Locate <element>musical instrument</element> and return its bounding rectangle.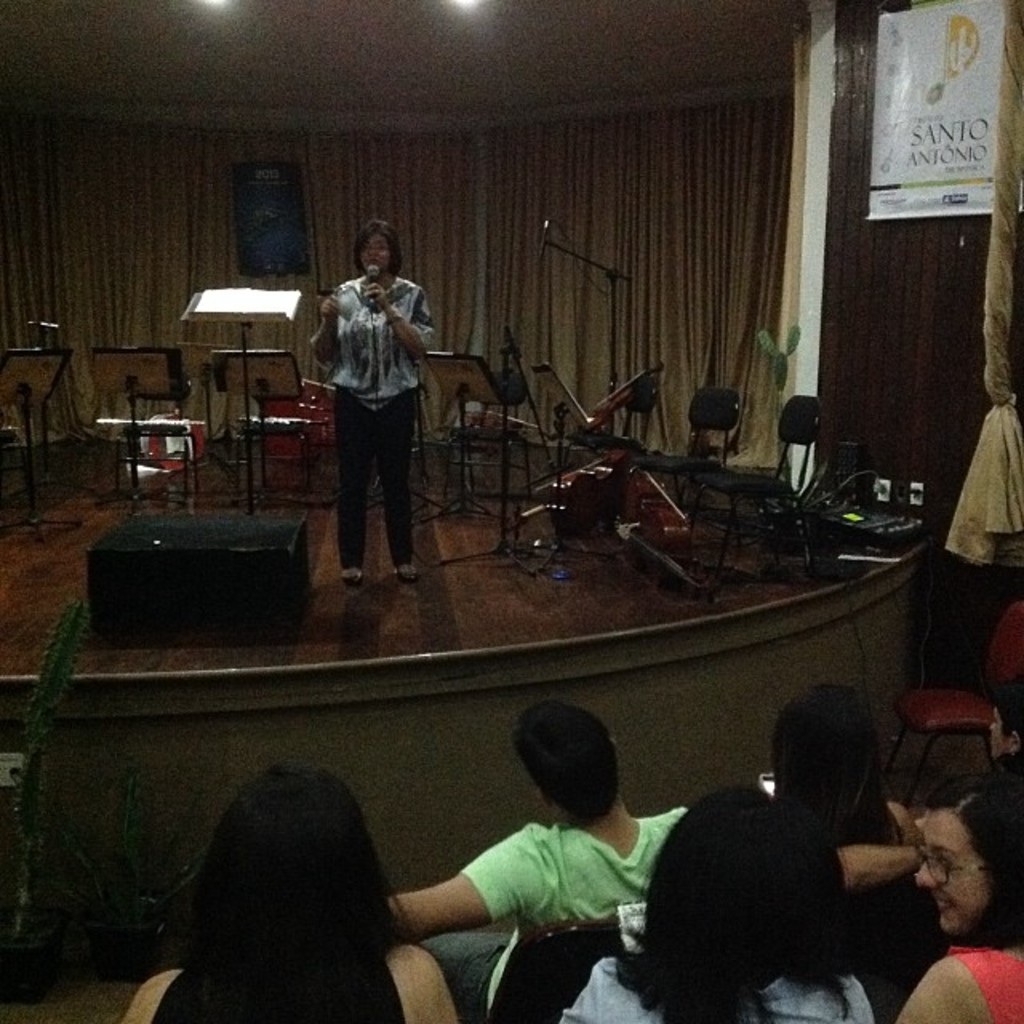
(250, 374, 341, 467).
